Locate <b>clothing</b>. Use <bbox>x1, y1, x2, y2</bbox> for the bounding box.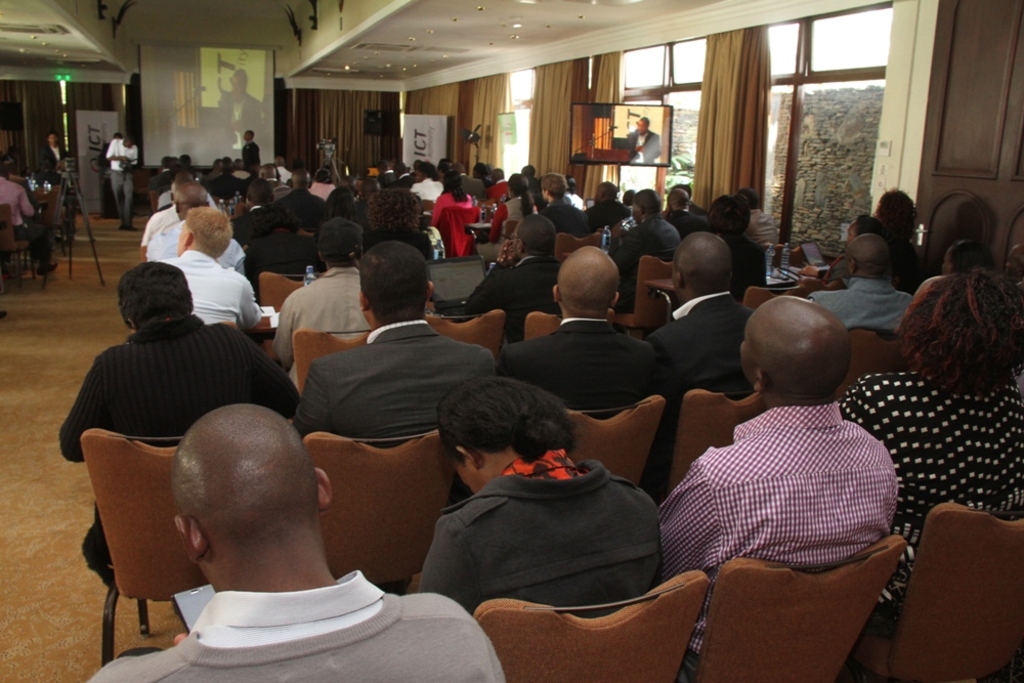
<bbox>275, 258, 373, 359</bbox>.
